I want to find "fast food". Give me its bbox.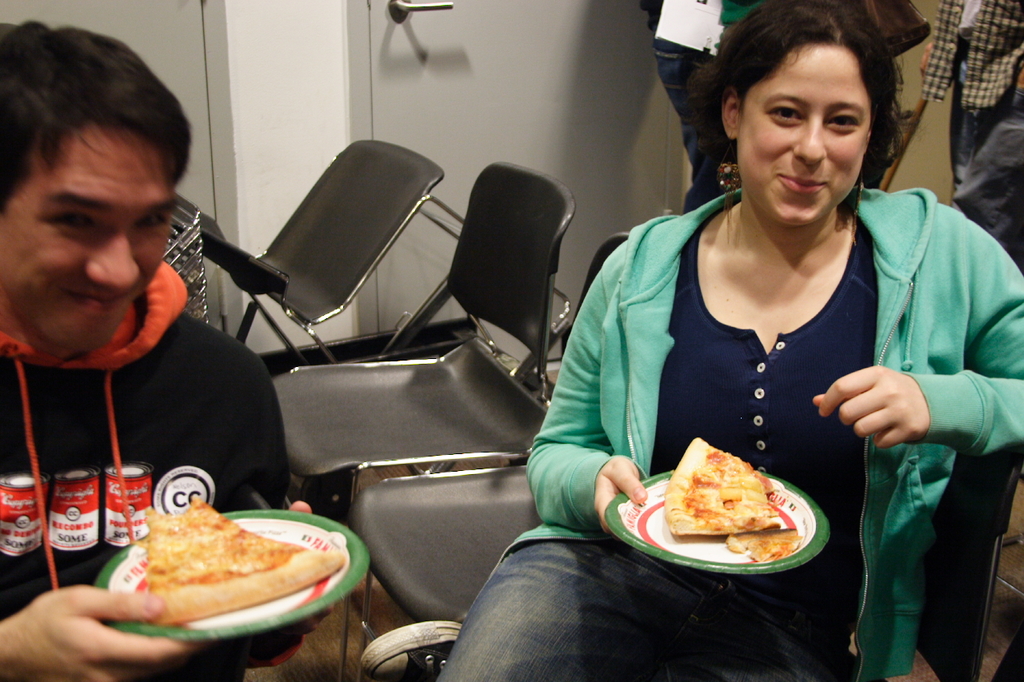
142,495,330,618.
